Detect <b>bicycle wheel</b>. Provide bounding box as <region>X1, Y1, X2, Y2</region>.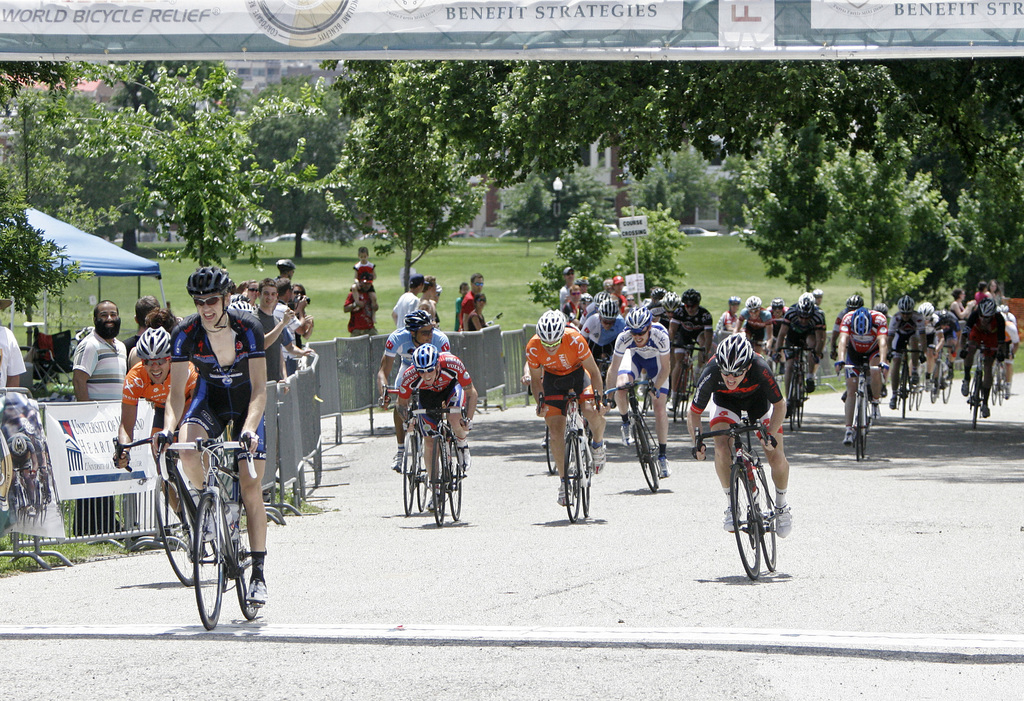
<region>542, 426, 557, 475</region>.
